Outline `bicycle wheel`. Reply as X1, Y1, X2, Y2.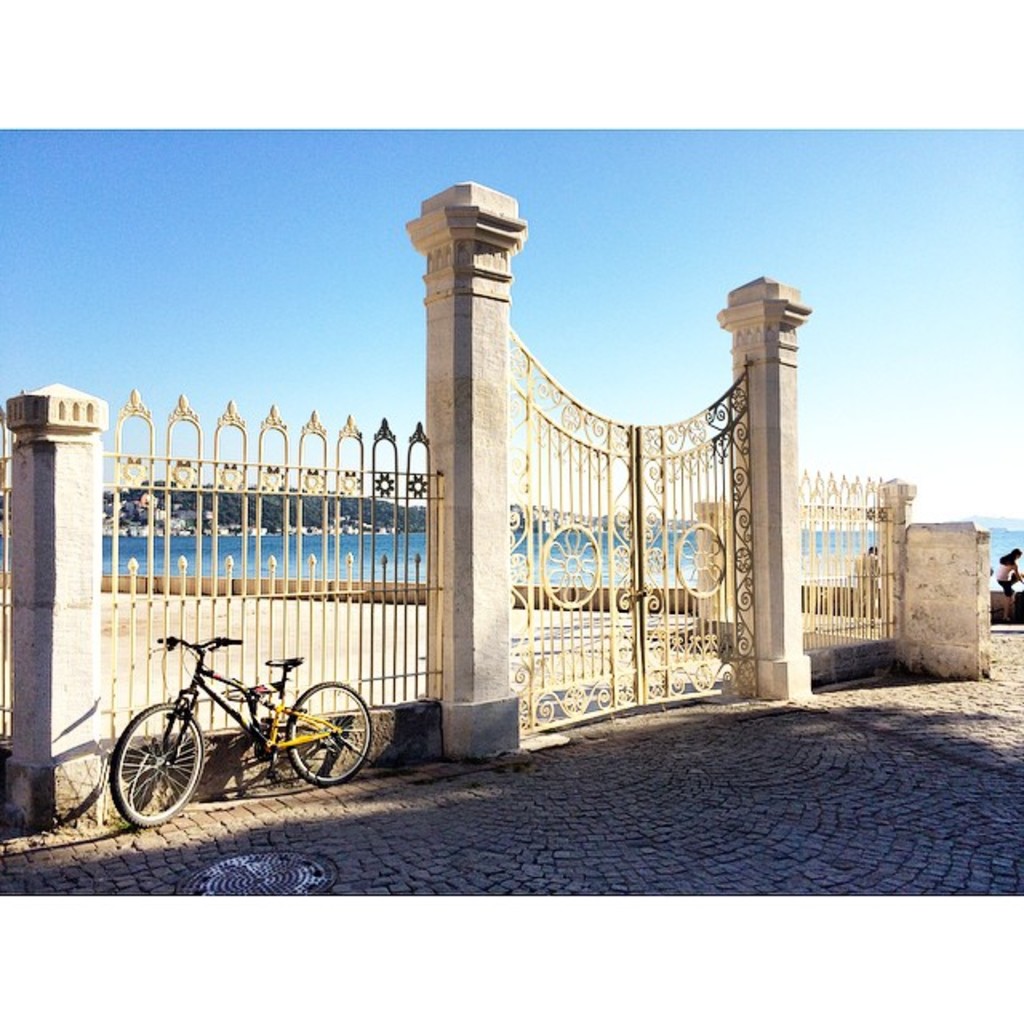
280, 682, 371, 787.
